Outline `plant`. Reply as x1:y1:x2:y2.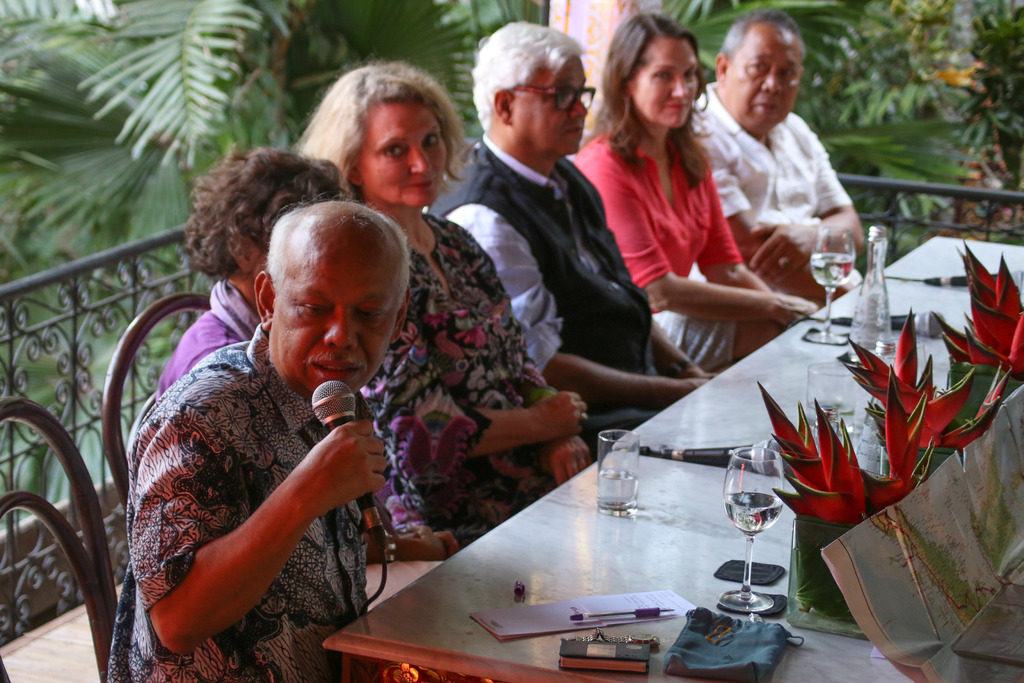
833:294:998:536.
